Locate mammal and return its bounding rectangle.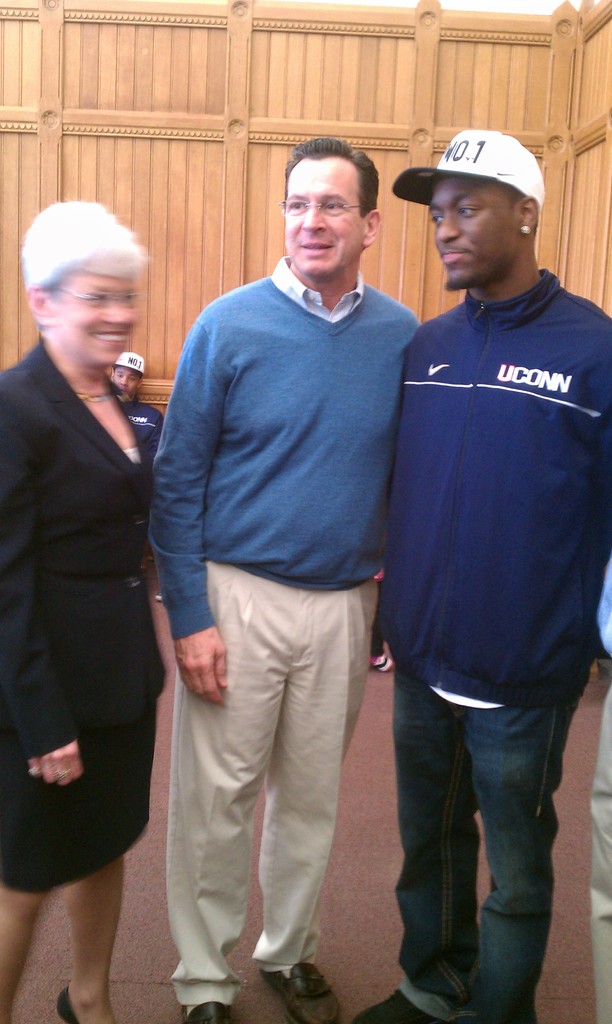
(x1=120, y1=58, x2=441, y2=1023).
